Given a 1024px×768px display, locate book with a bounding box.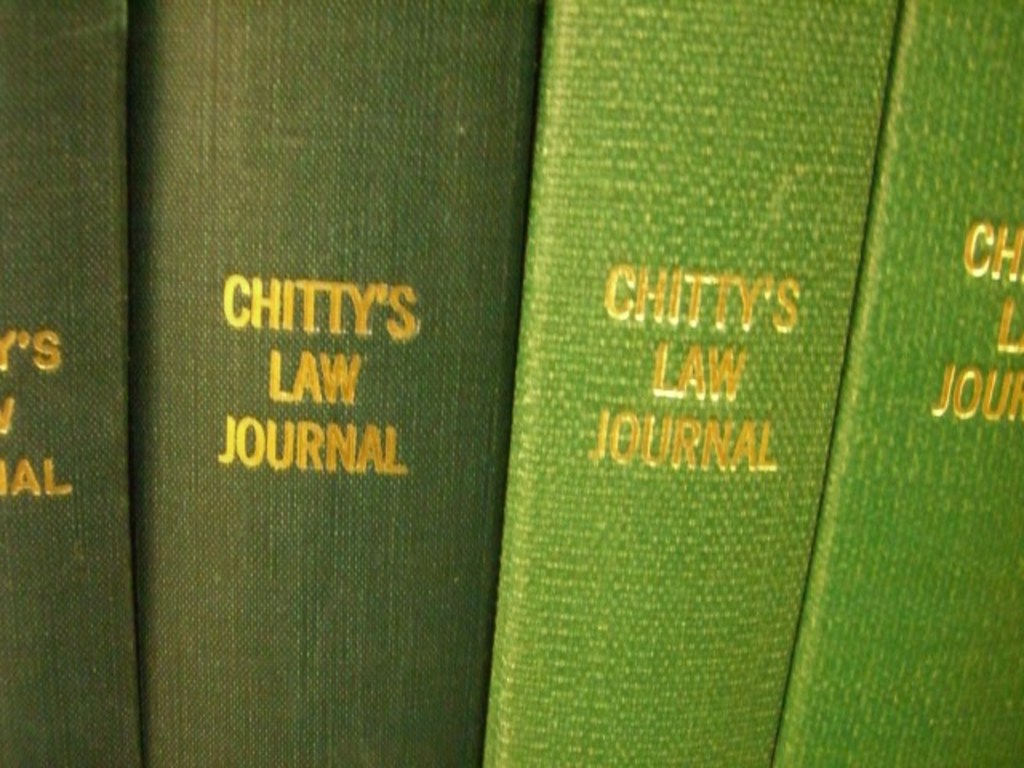
Located: (477, 0, 902, 766).
